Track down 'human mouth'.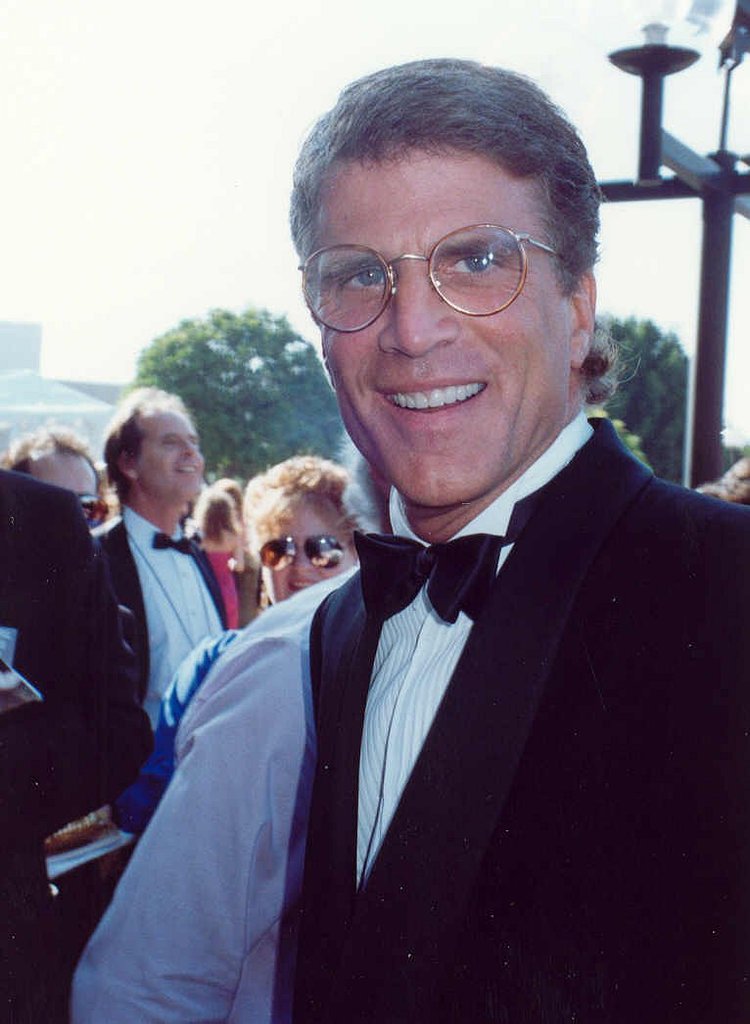
Tracked to 174, 458, 203, 476.
